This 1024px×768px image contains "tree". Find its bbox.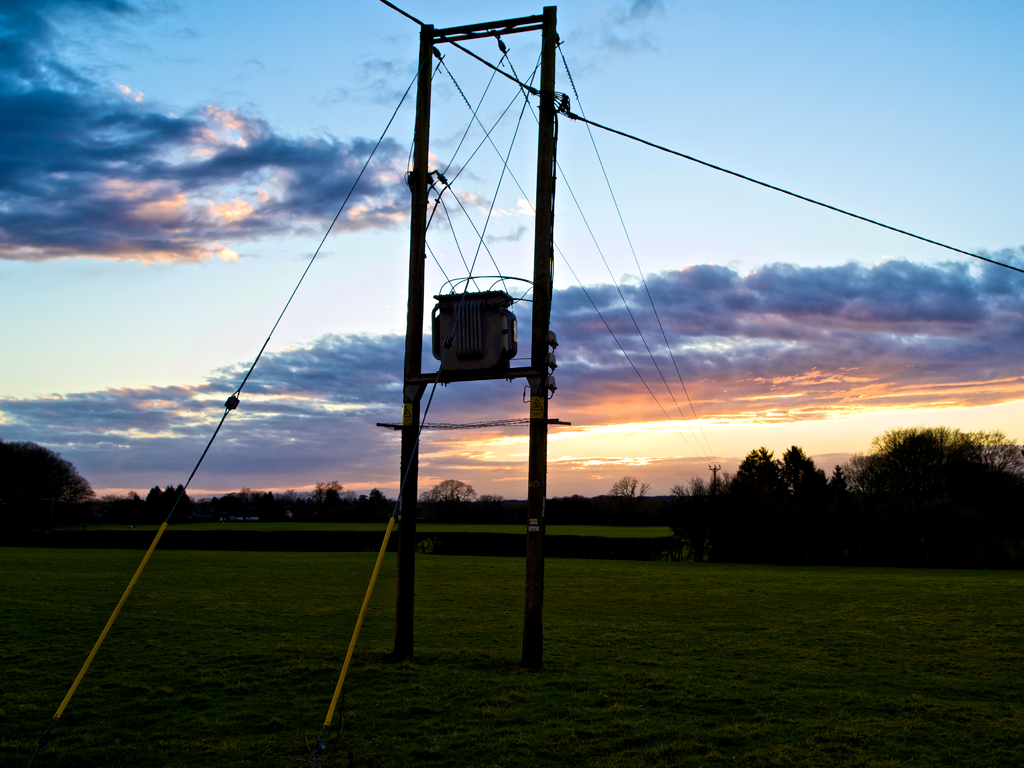
[606, 476, 651, 499].
